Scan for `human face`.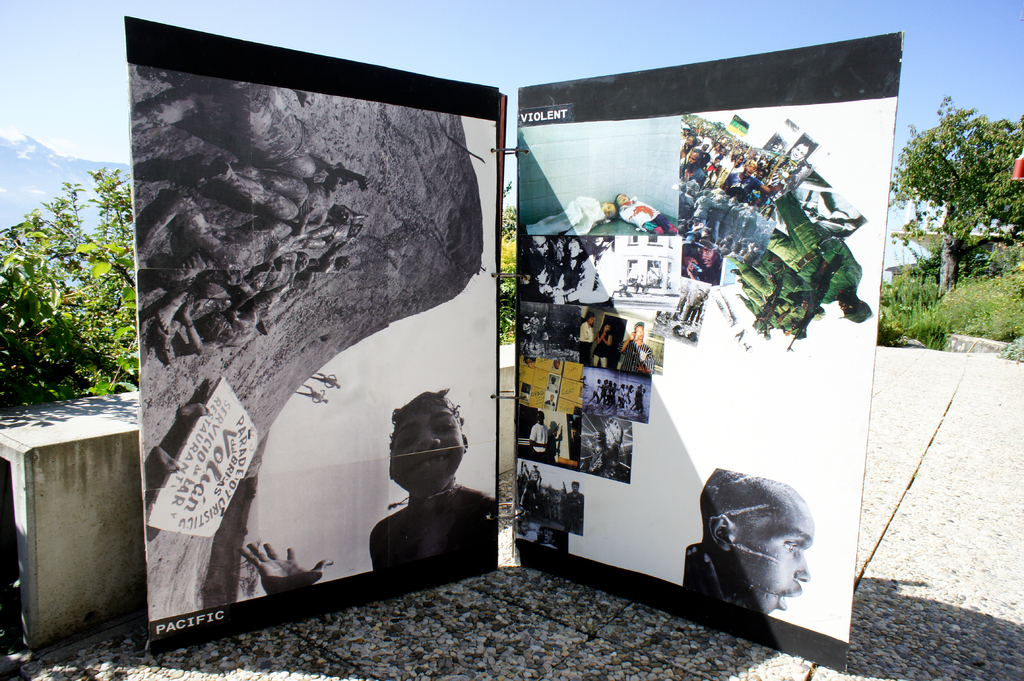
Scan result: detection(724, 510, 815, 614).
